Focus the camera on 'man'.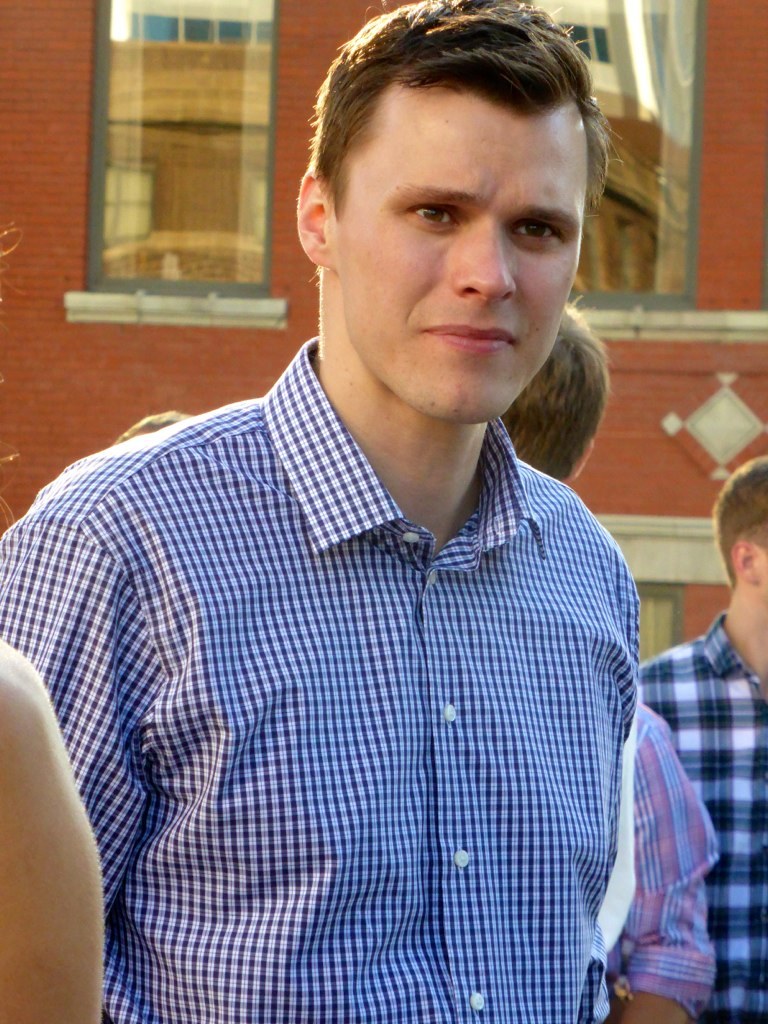
Focus region: box=[632, 456, 767, 1023].
